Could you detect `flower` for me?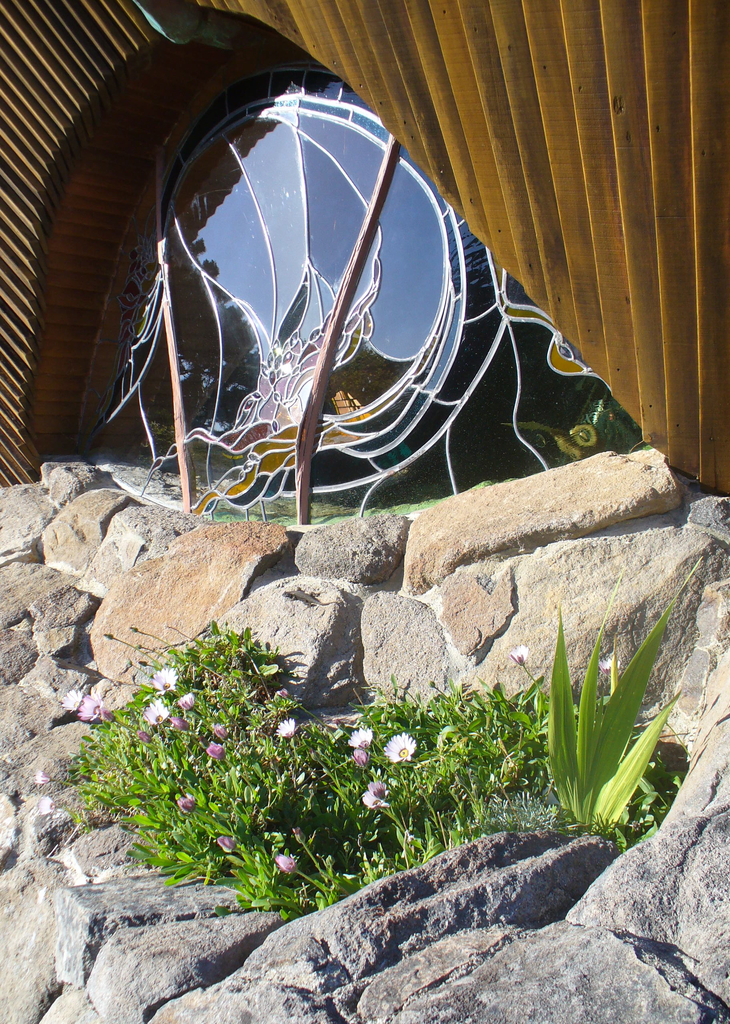
Detection result: [212, 724, 231, 742].
